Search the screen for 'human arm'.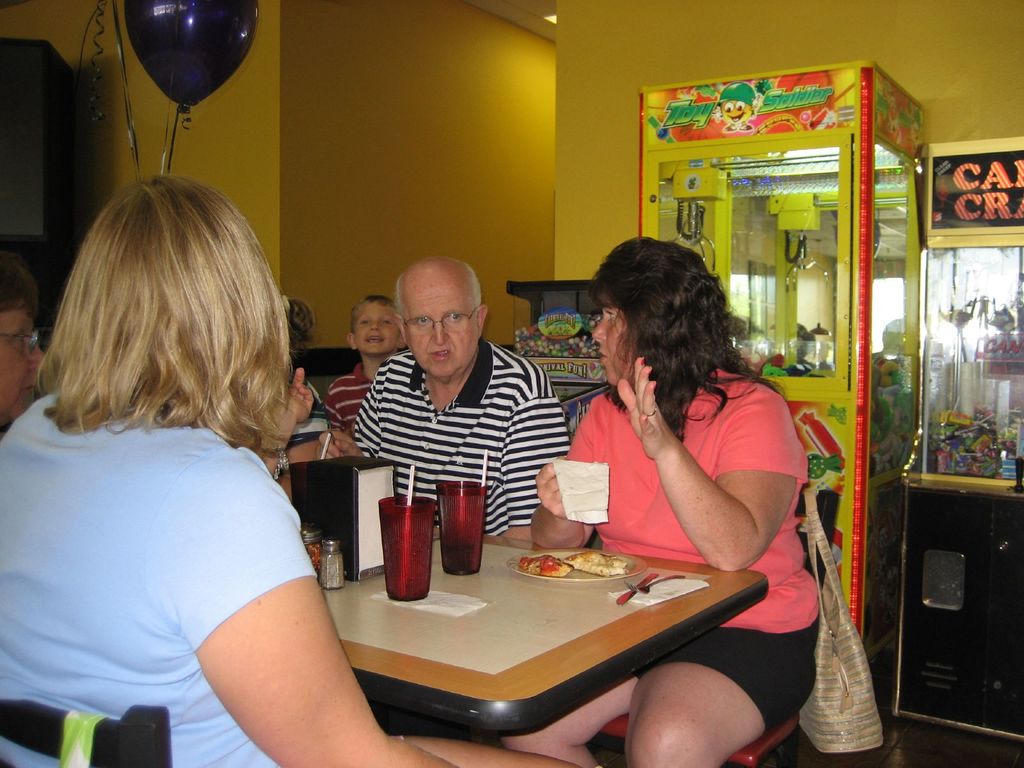
Found at <box>591,403,796,596</box>.
